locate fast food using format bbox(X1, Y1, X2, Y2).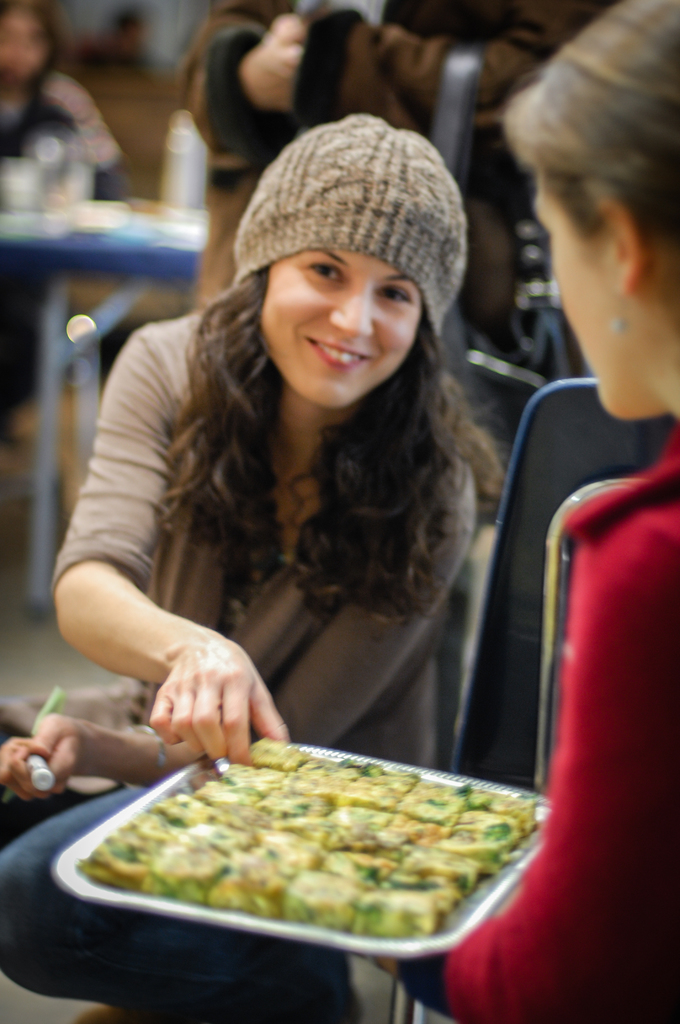
bbox(84, 840, 159, 888).
